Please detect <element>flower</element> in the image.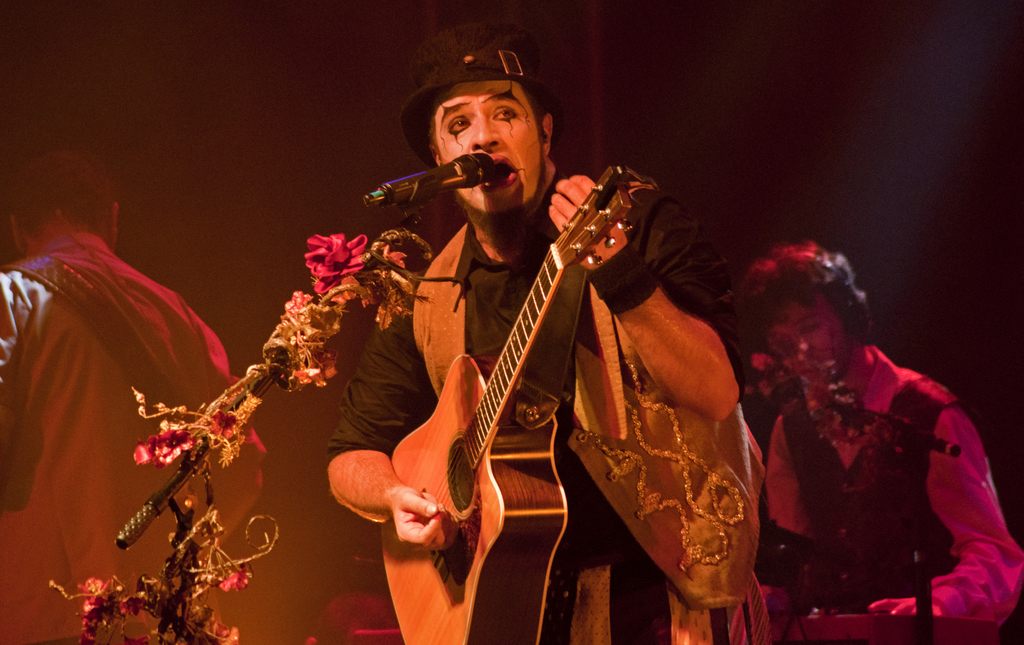
[158, 423, 199, 461].
